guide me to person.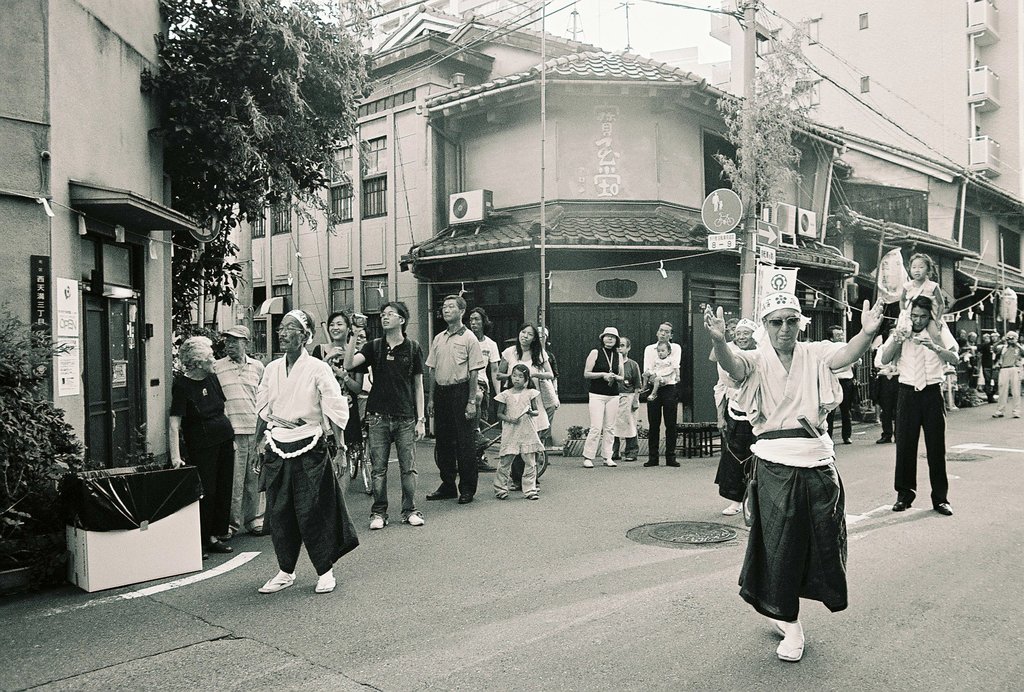
Guidance: bbox=(649, 316, 694, 466).
